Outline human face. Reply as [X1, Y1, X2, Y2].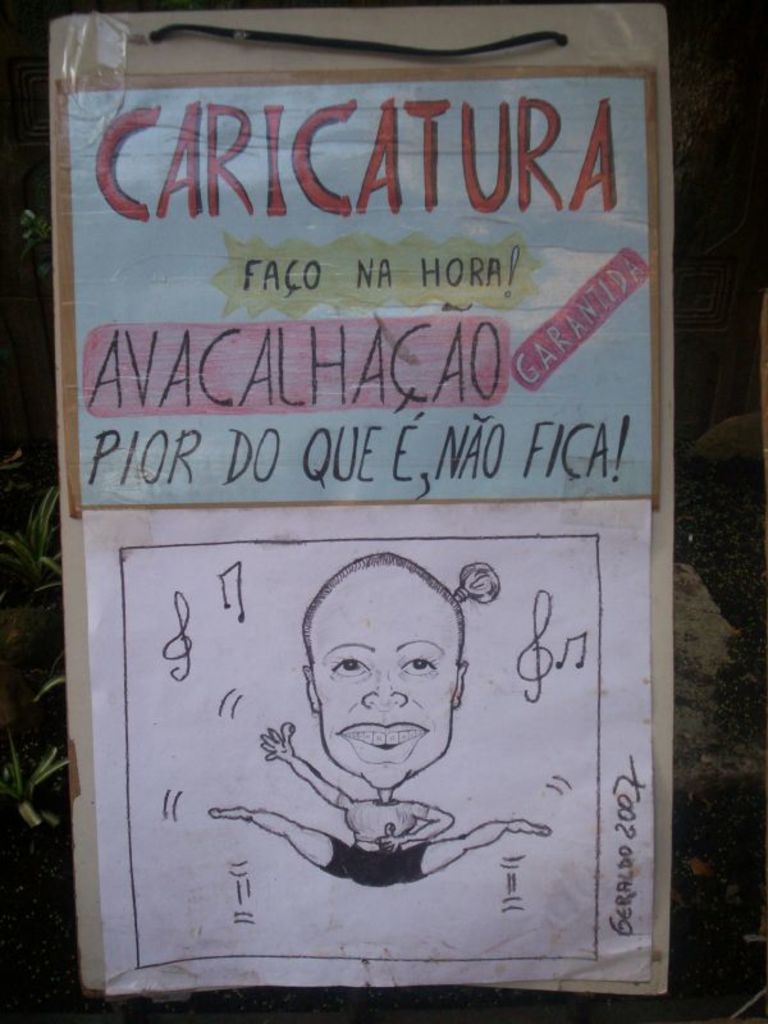
[308, 566, 461, 786].
